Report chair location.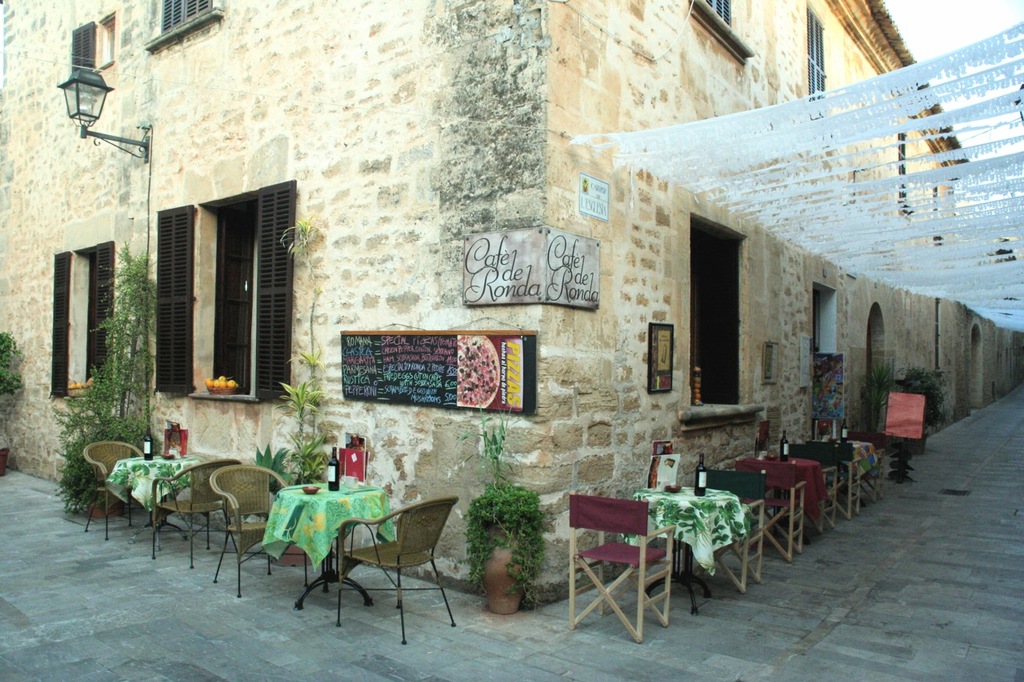
Report: Rect(150, 458, 247, 570).
